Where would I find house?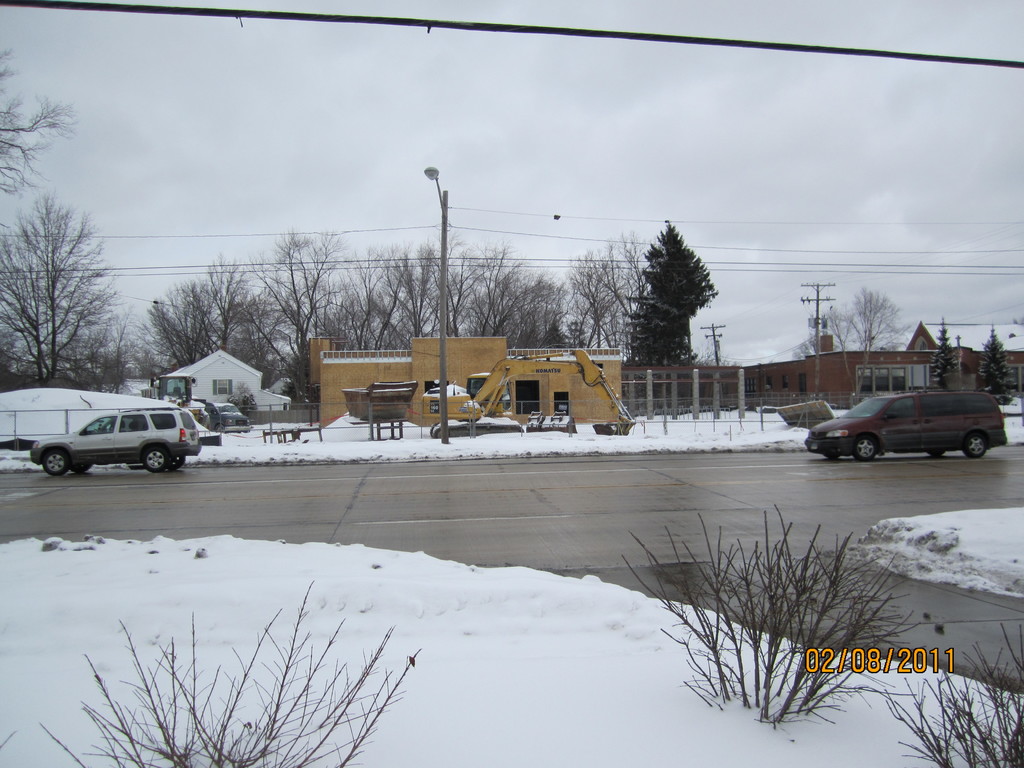
At {"x1": 307, "y1": 328, "x2": 621, "y2": 423}.
